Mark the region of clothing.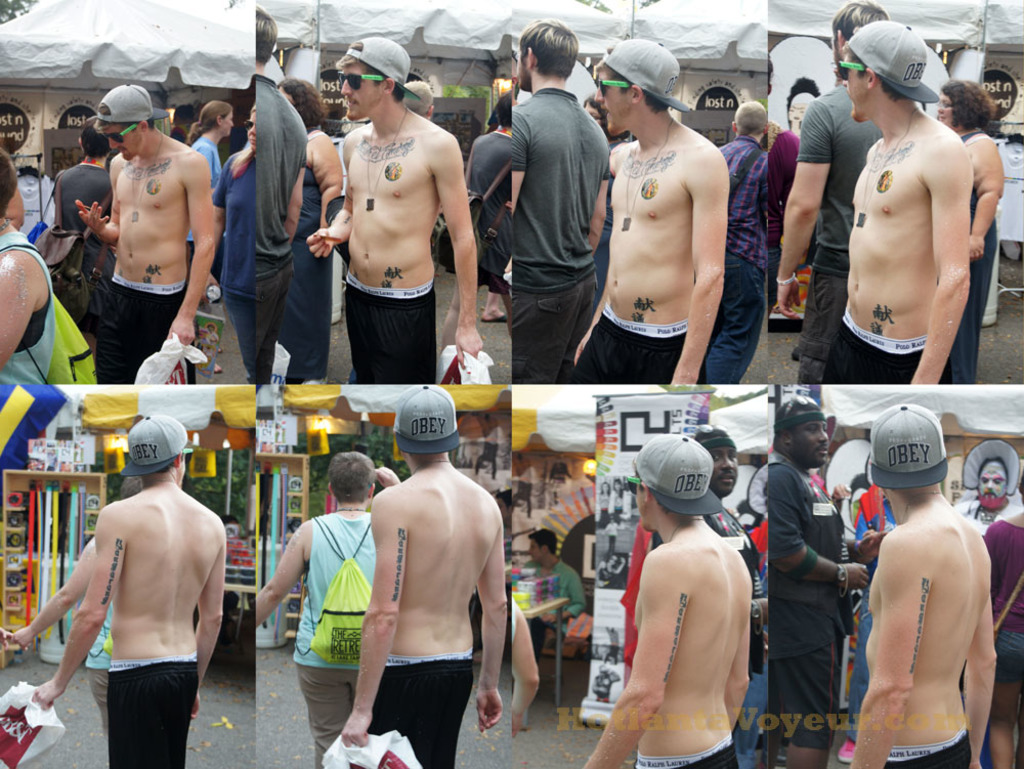
Region: pyautogui.locateOnScreen(645, 498, 765, 767).
